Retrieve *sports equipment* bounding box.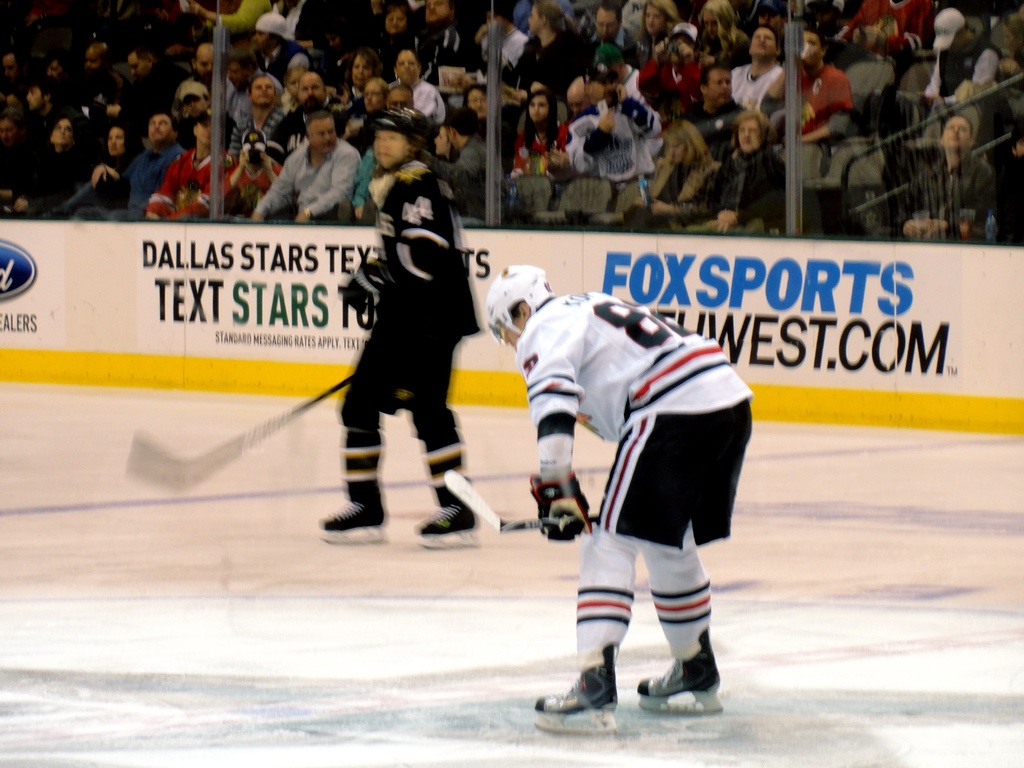
Bounding box: box=[124, 369, 360, 494].
